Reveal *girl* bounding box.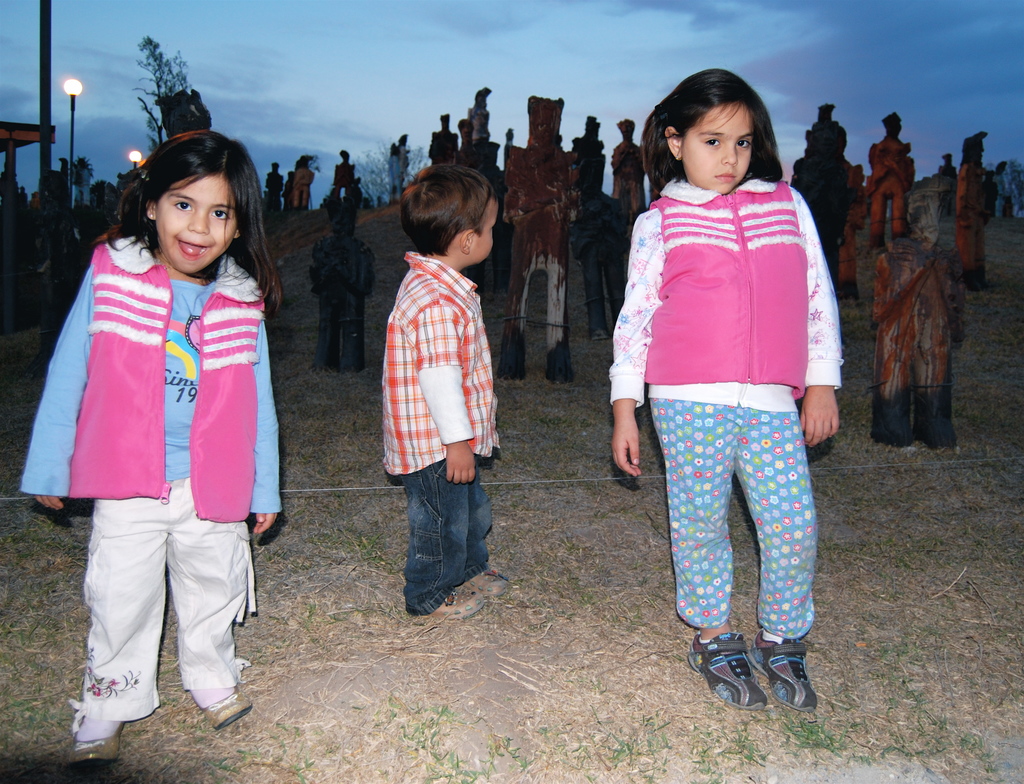
Revealed: select_region(607, 67, 842, 708).
